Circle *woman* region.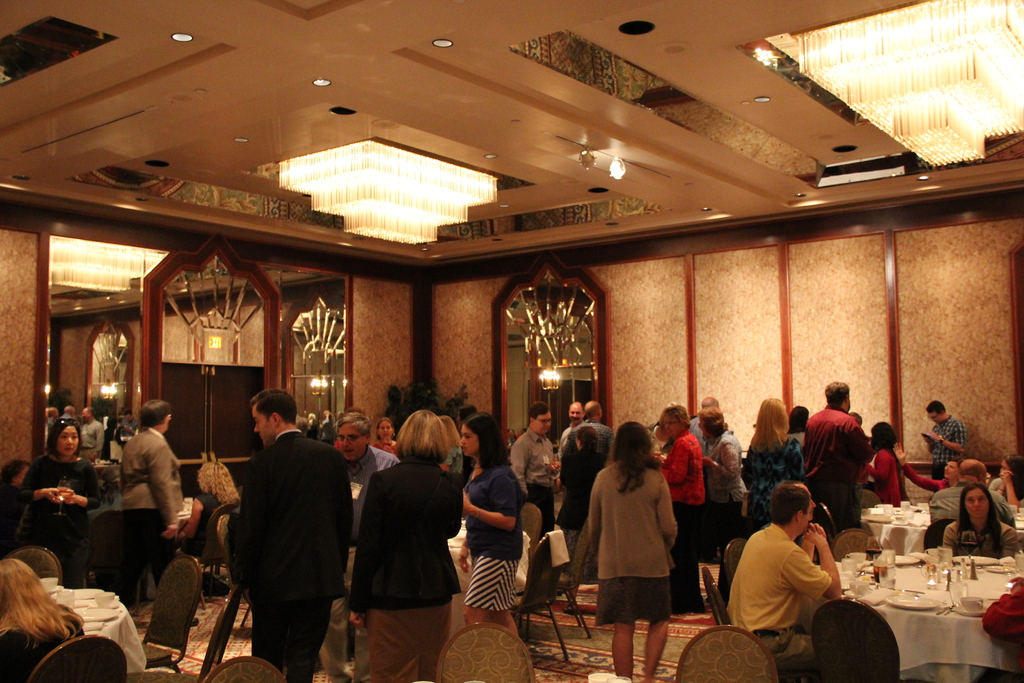
Region: select_region(369, 415, 403, 466).
